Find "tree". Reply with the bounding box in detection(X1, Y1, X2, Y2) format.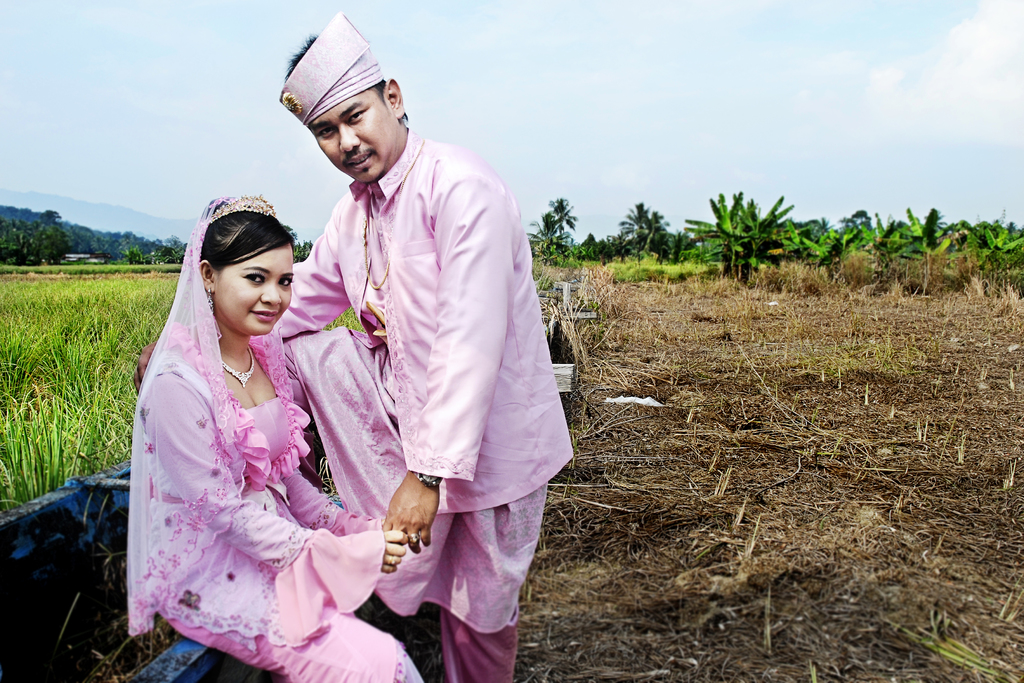
detection(849, 203, 902, 262).
